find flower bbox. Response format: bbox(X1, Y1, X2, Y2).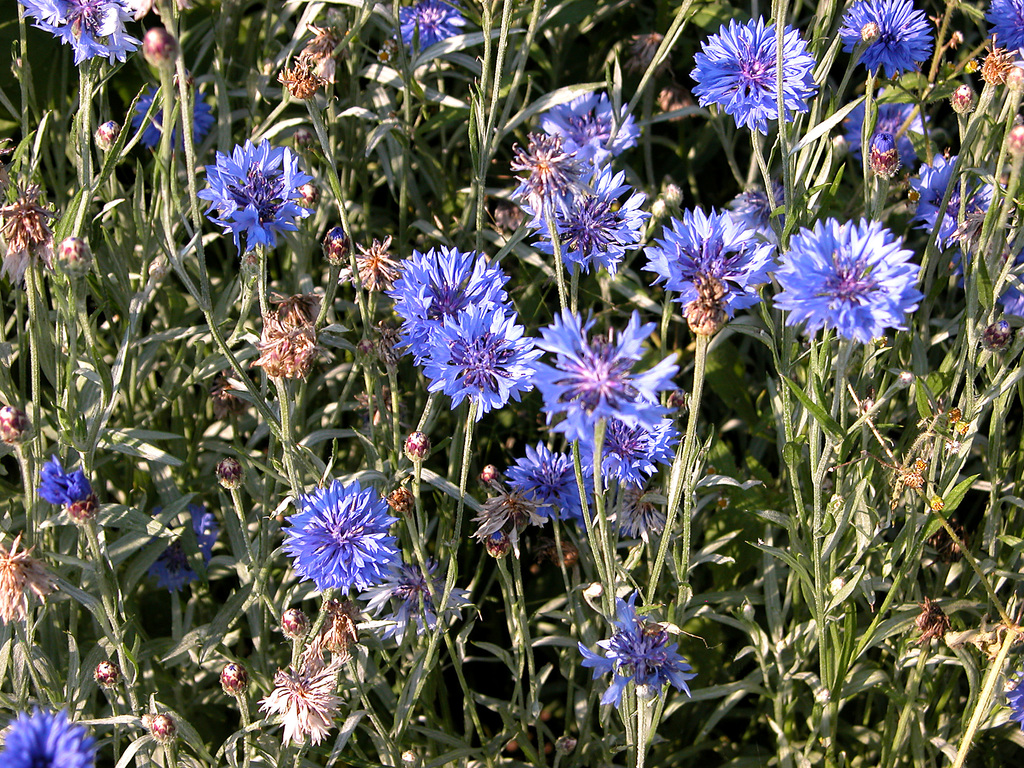
bbox(0, 712, 99, 767).
